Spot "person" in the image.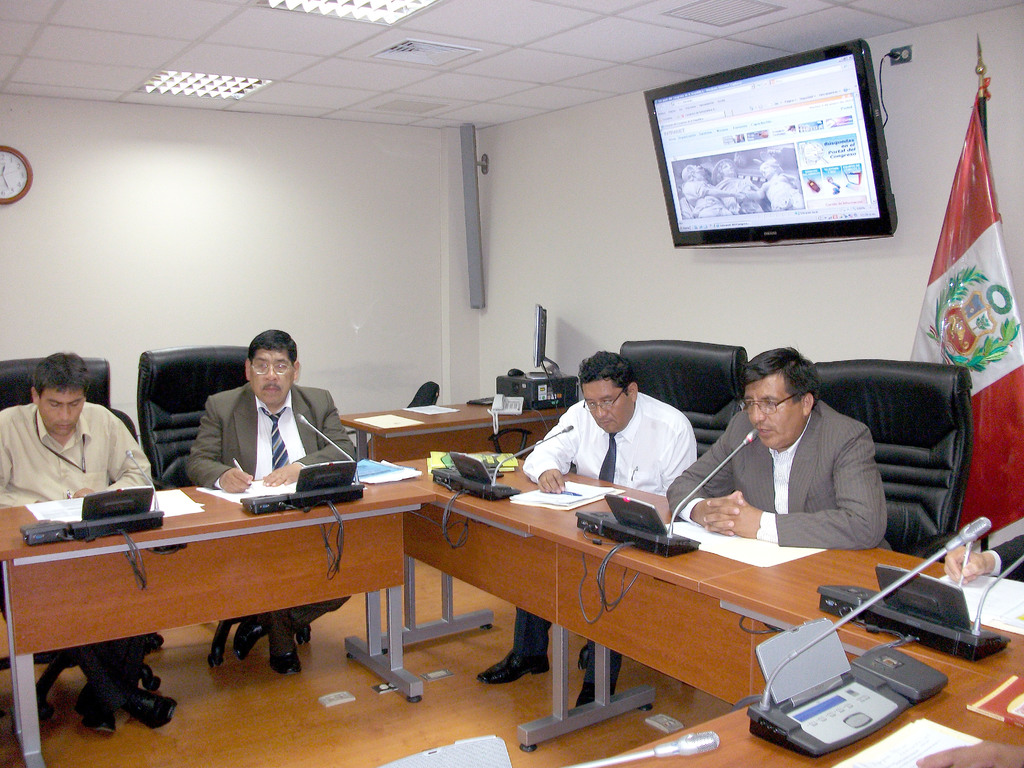
"person" found at 0, 342, 150, 746.
